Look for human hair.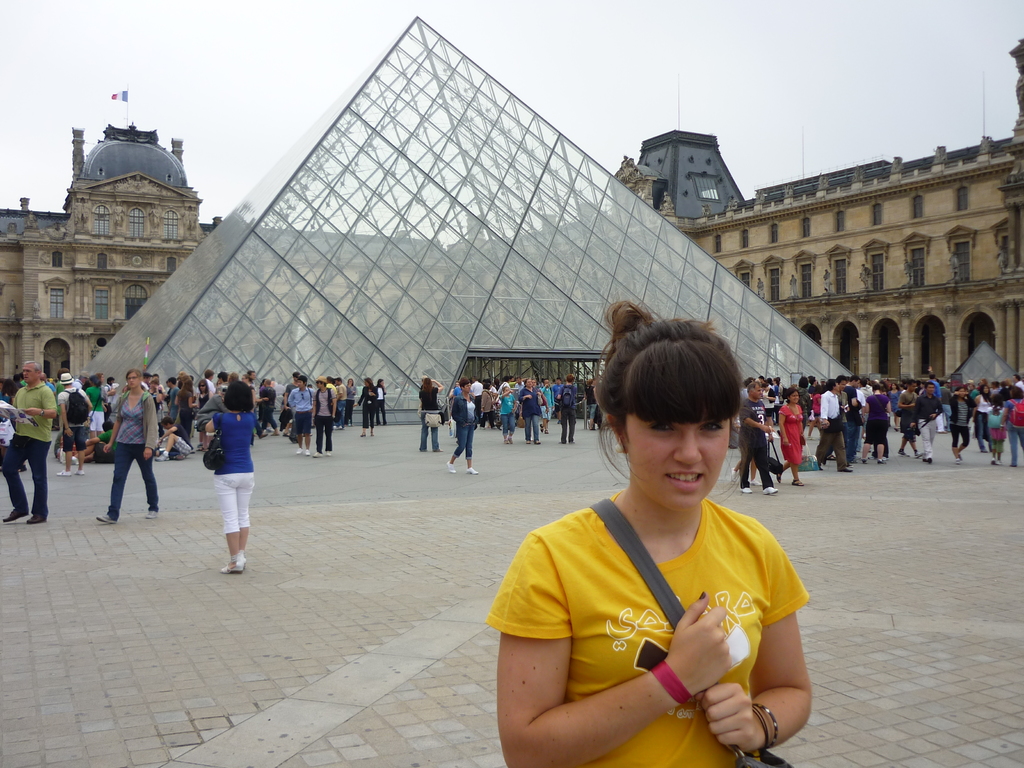
Found: box=[166, 376, 177, 385].
